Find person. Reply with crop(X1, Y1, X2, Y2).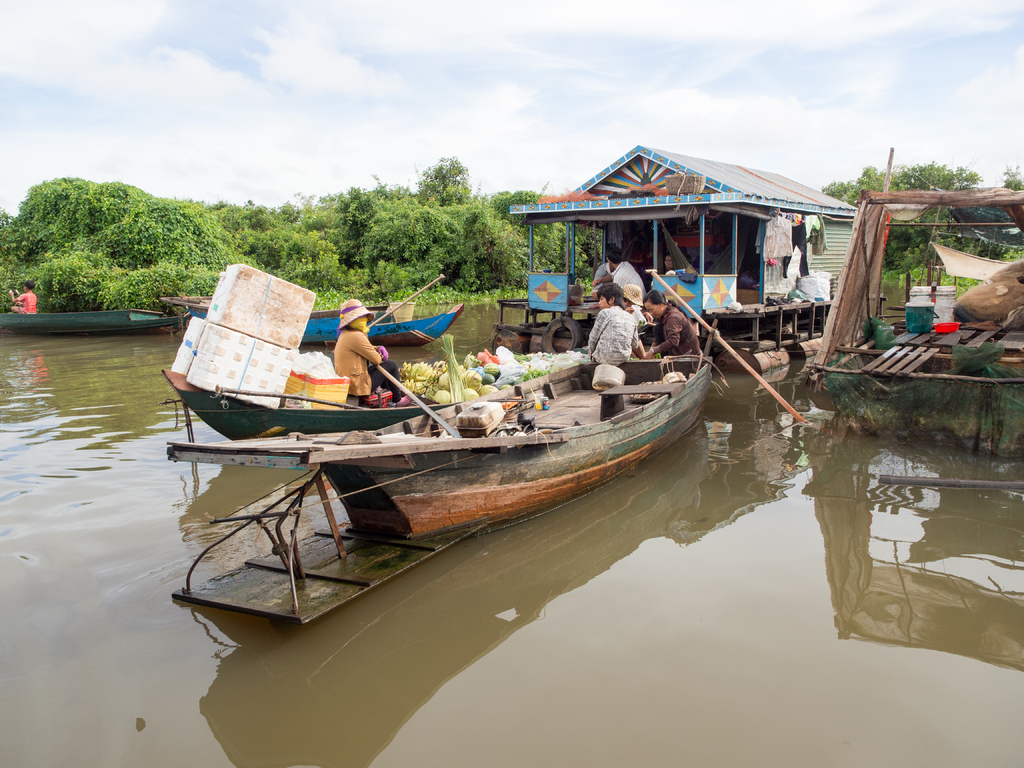
crop(662, 248, 673, 271).
